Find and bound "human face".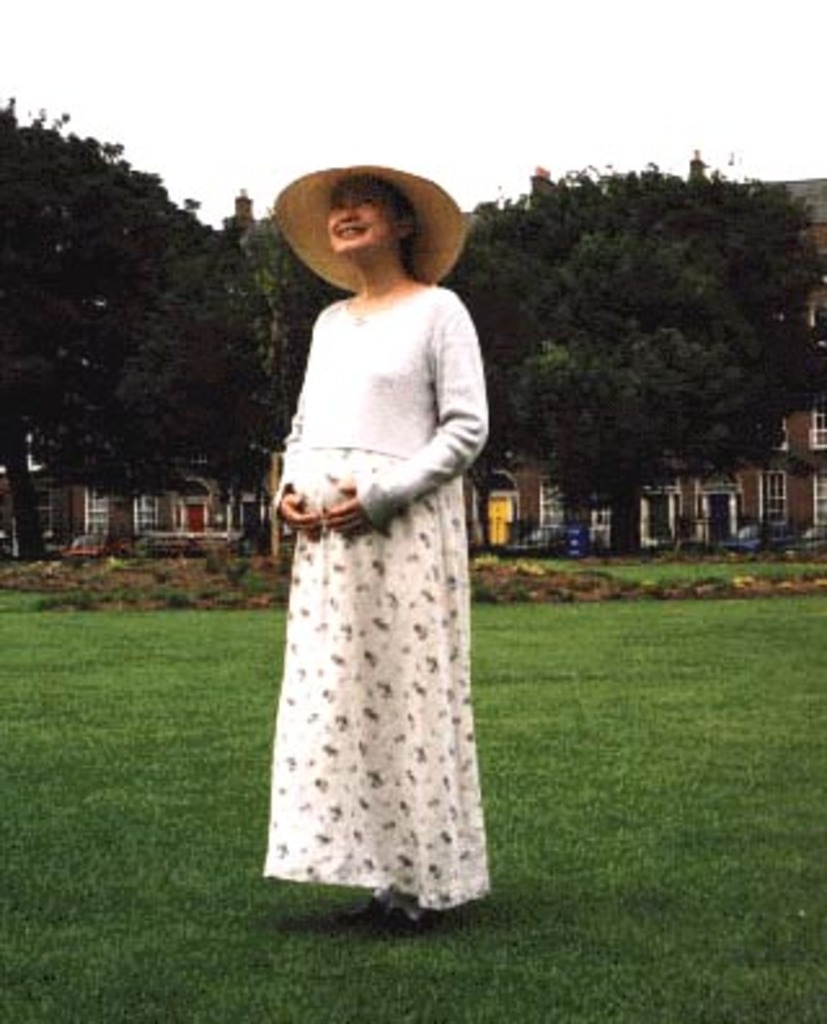
Bound: [x1=328, y1=184, x2=398, y2=251].
